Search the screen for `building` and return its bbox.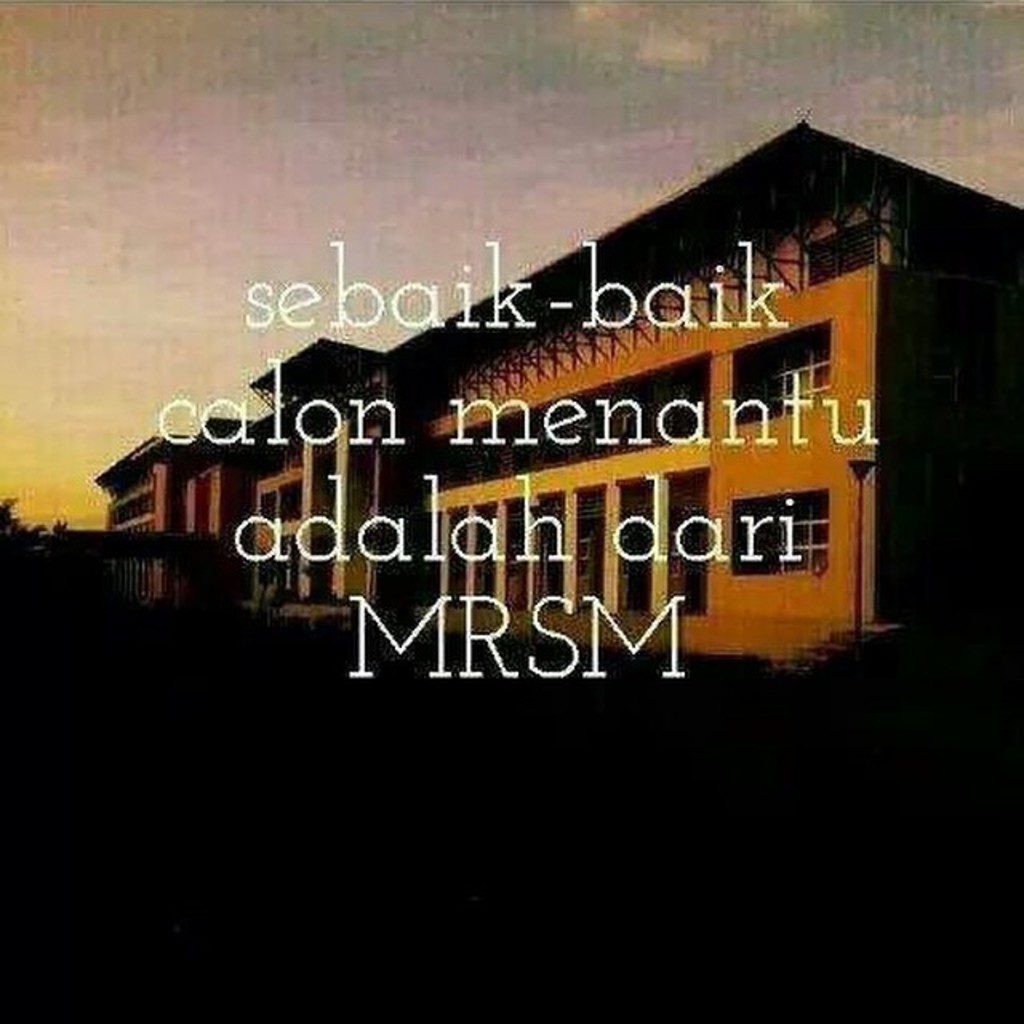
Found: [381,120,1022,675].
